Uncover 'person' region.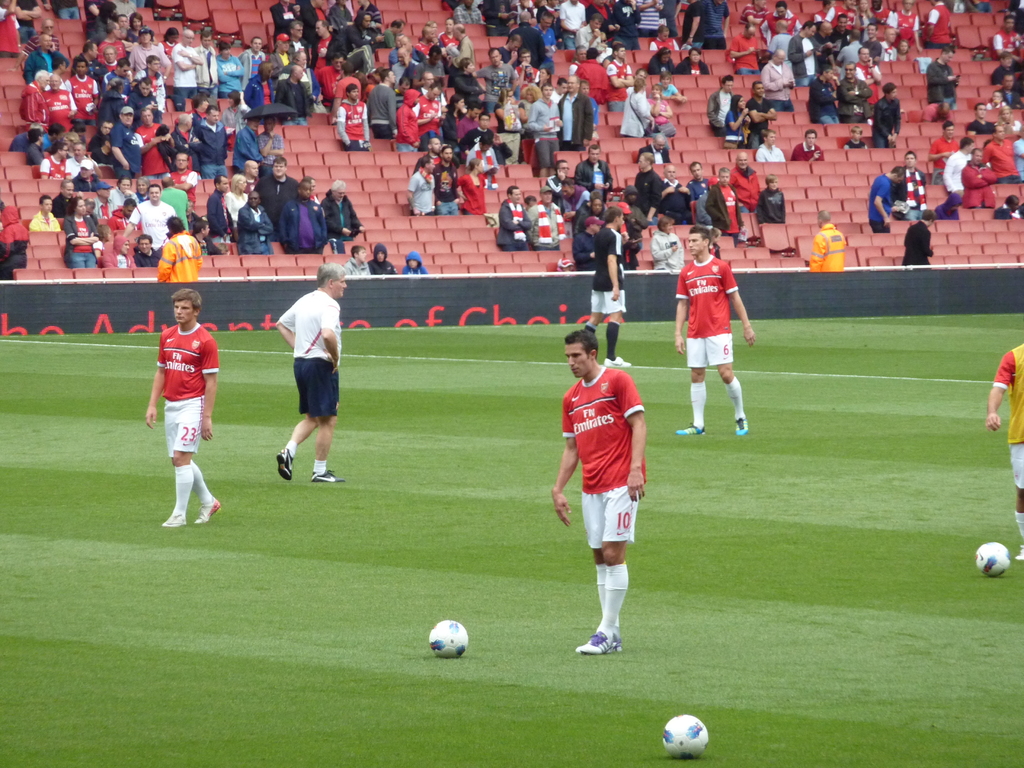
Uncovered: [x1=726, y1=22, x2=765, y2=75].
